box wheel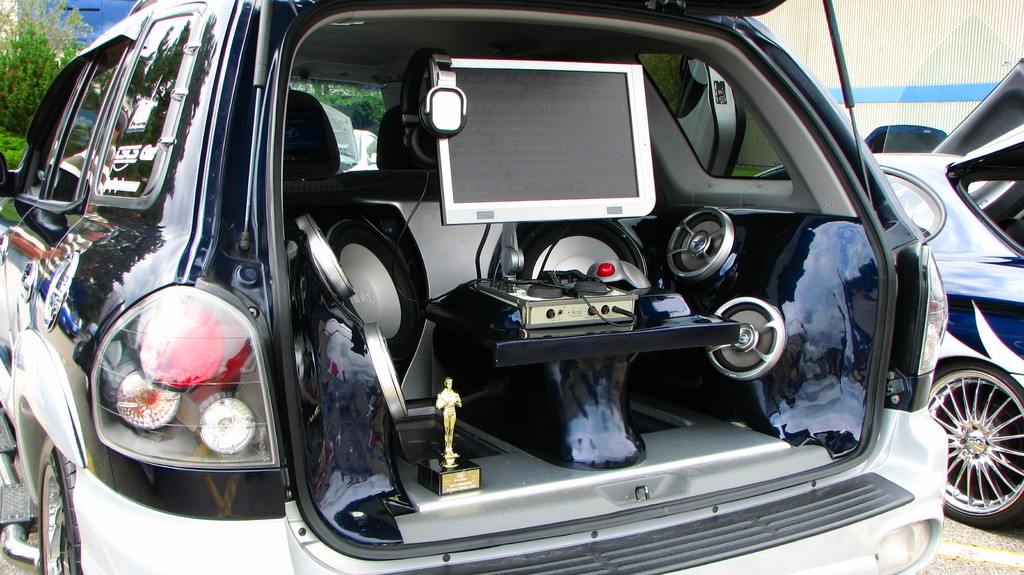
294,207,358,301
